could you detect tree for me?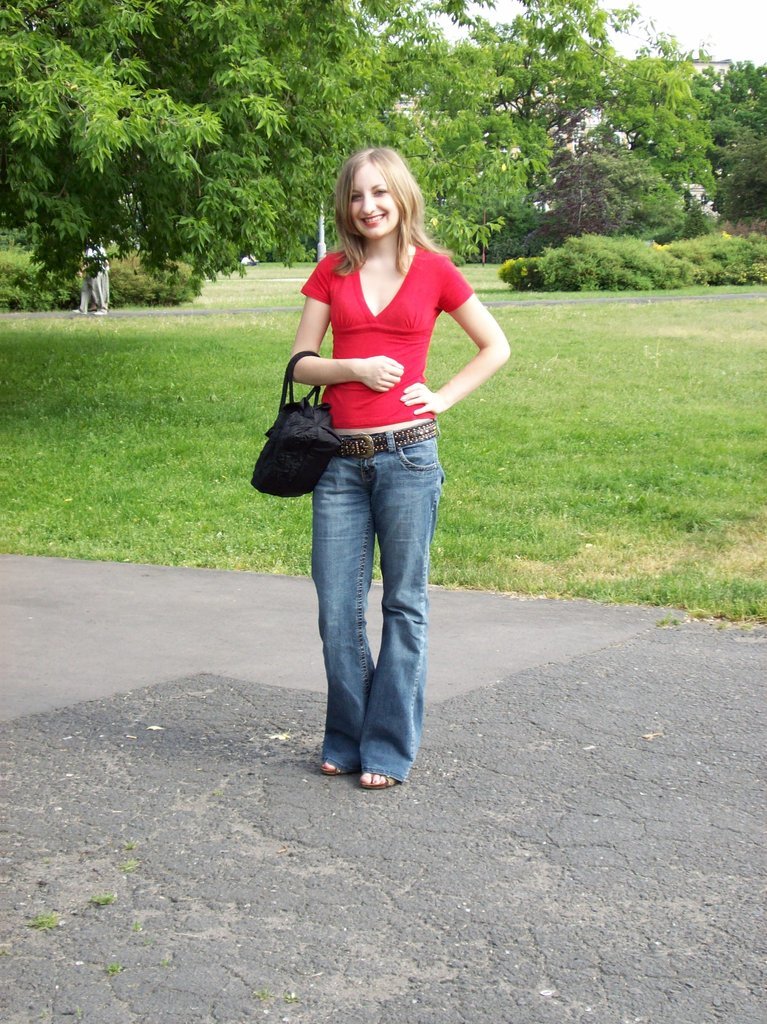
Detection result: <region>1, 32, 302, 324</region>.
